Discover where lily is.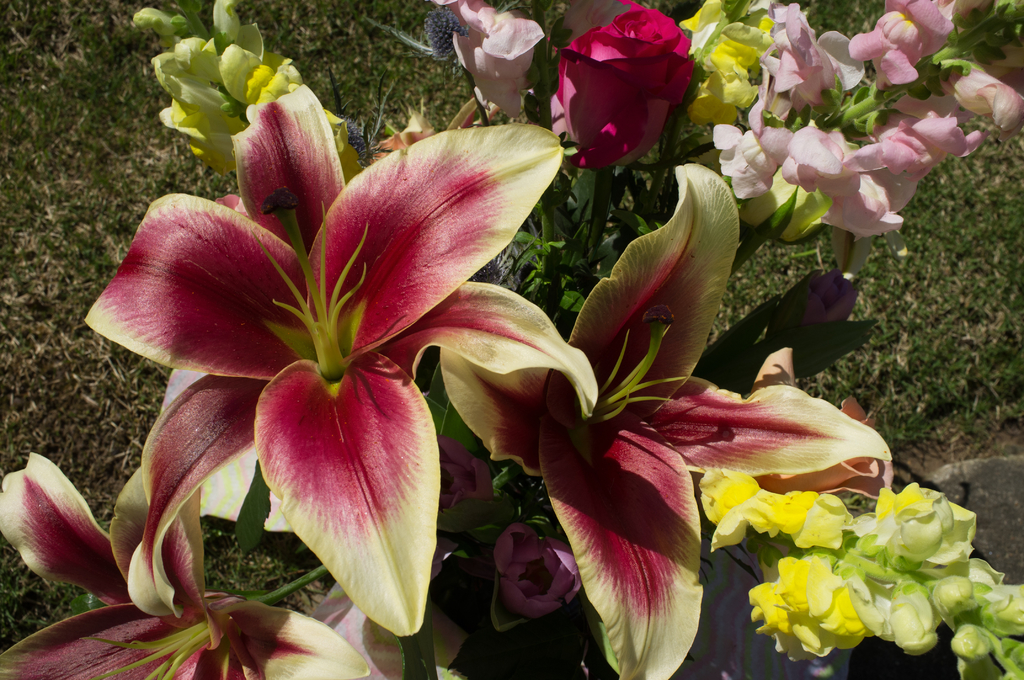
Discovered at 0:449:371:679.
